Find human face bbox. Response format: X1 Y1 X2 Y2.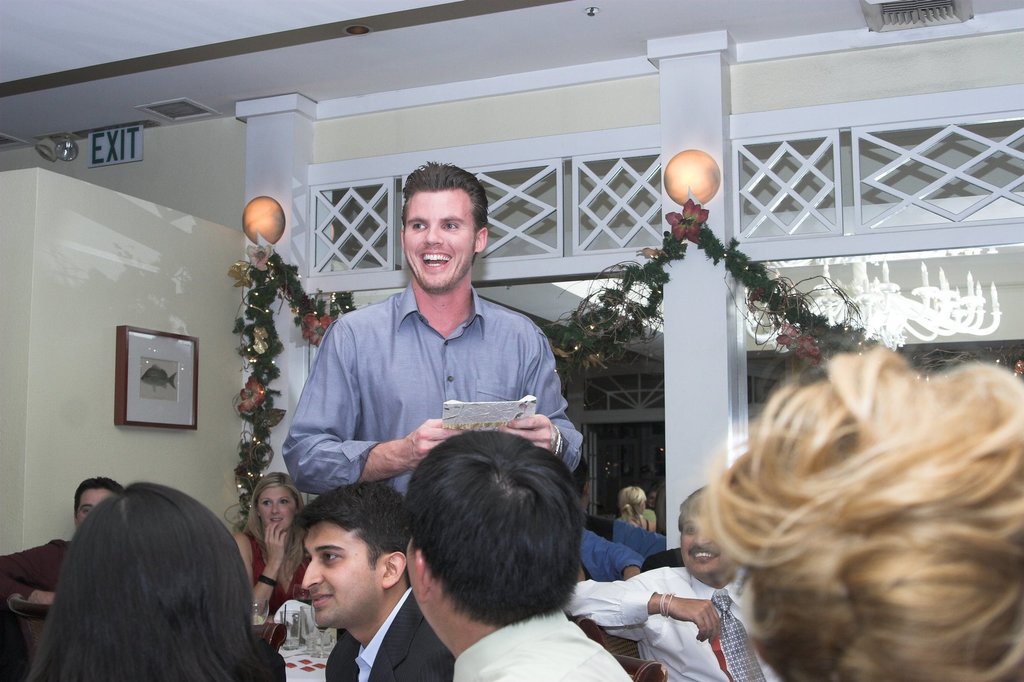
680 510 719 577.
